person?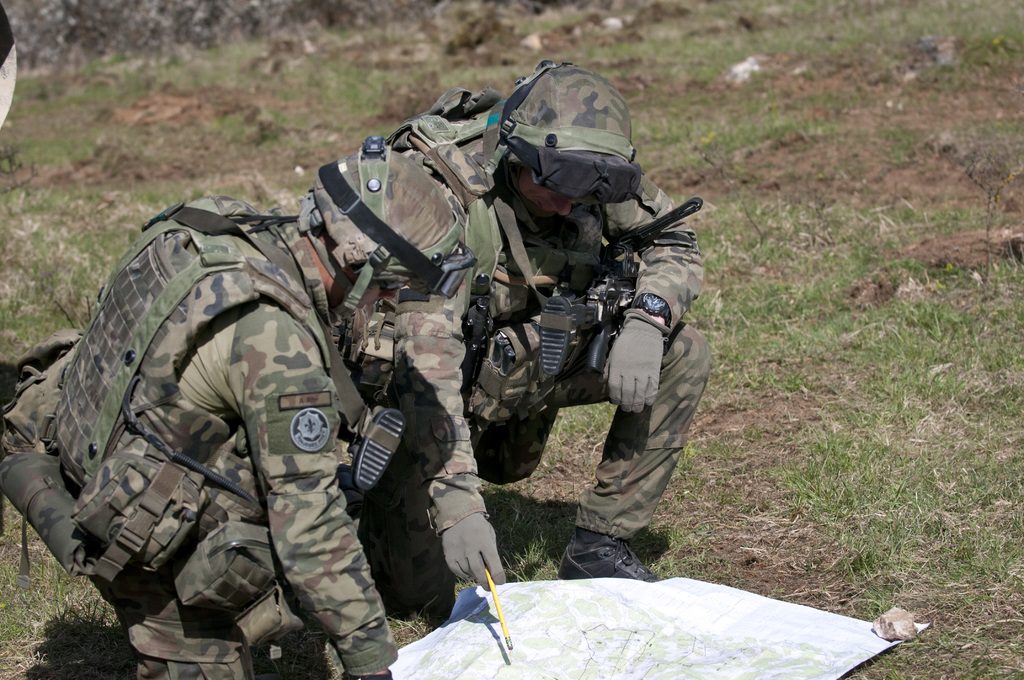
(x1=358, y1=60, x2=711, y2=613)
